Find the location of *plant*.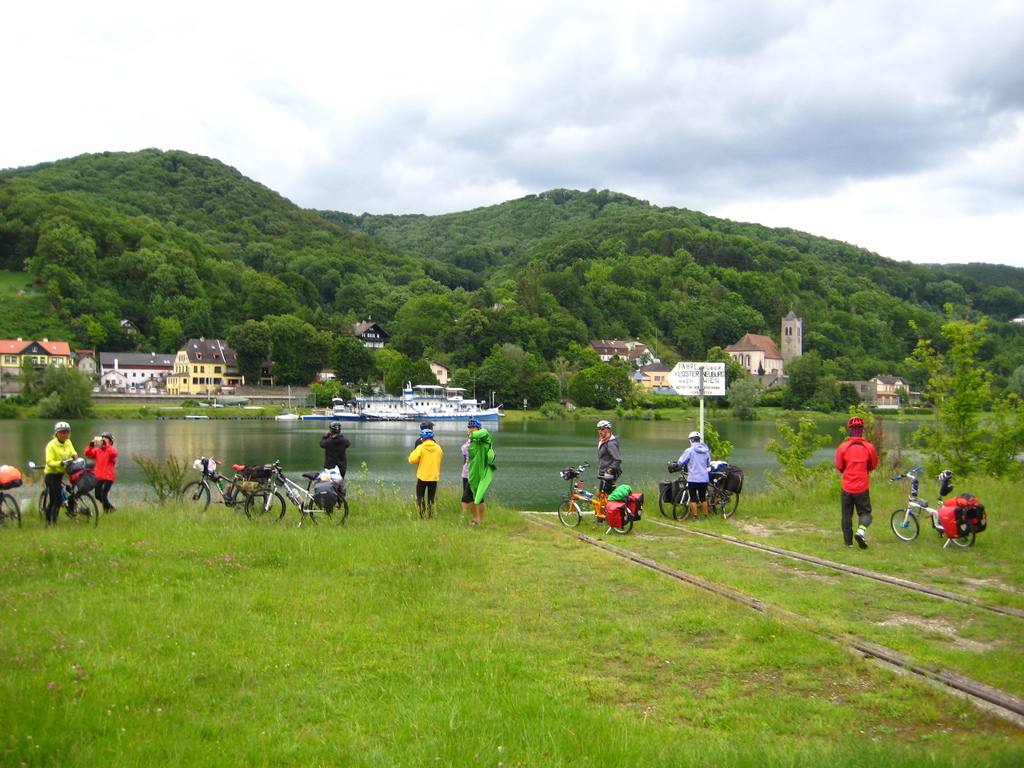
Location: select_region(644, 408, 657, 420).
